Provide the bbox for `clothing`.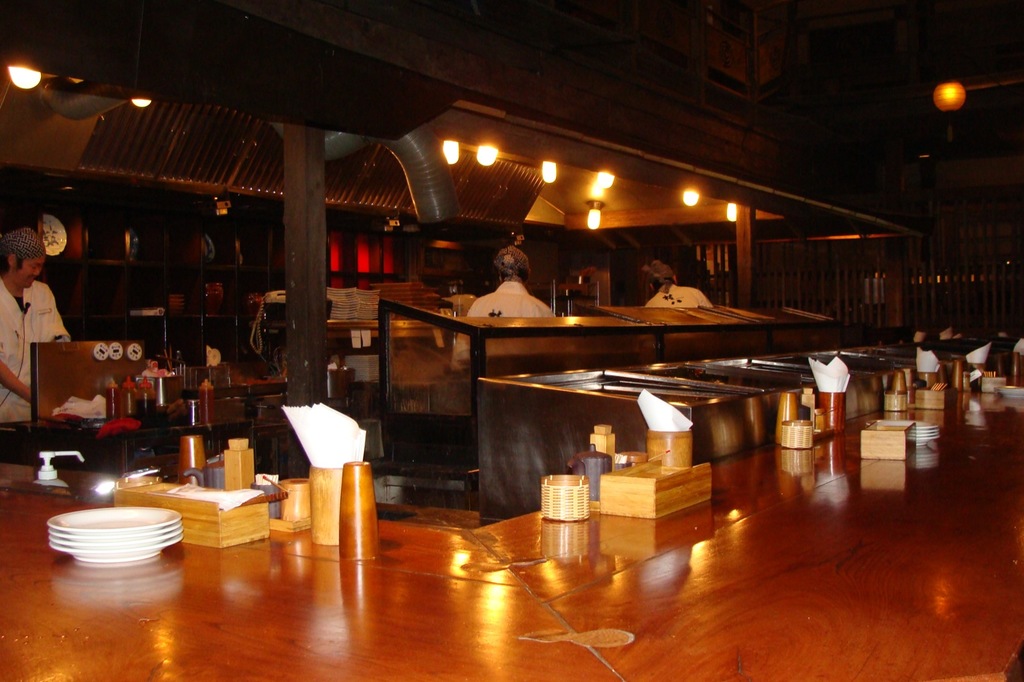
region(644, 287, 716, 341).
